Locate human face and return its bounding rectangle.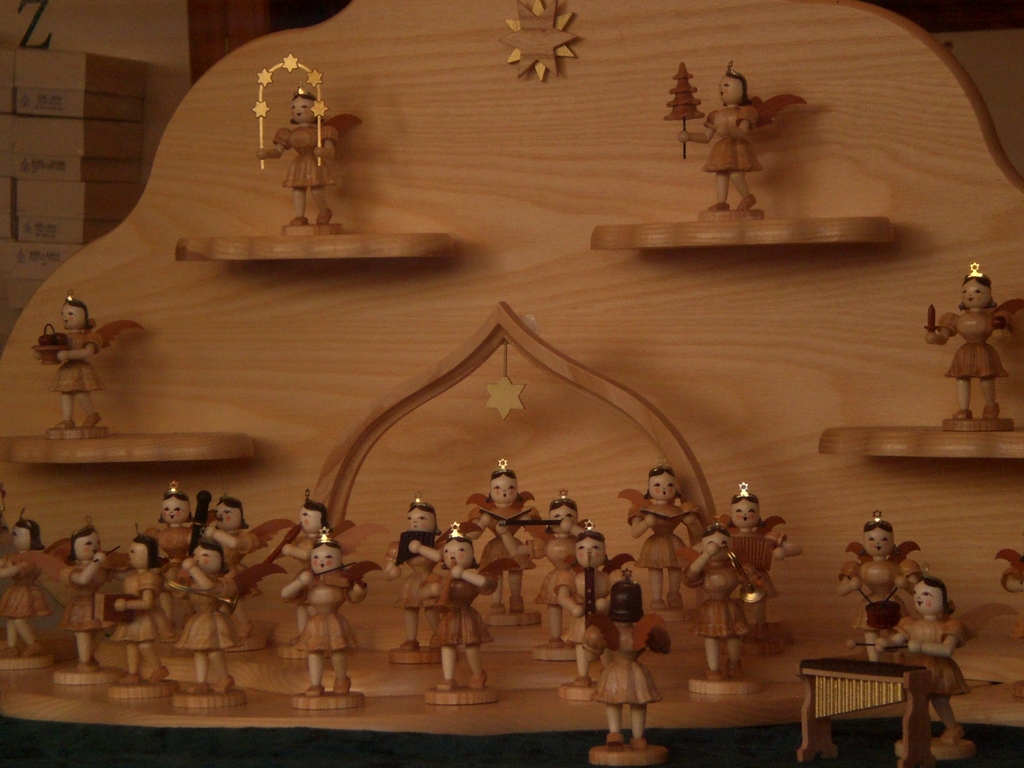
pyautogui.locateOnScreen(131, 542, 147, 568).
